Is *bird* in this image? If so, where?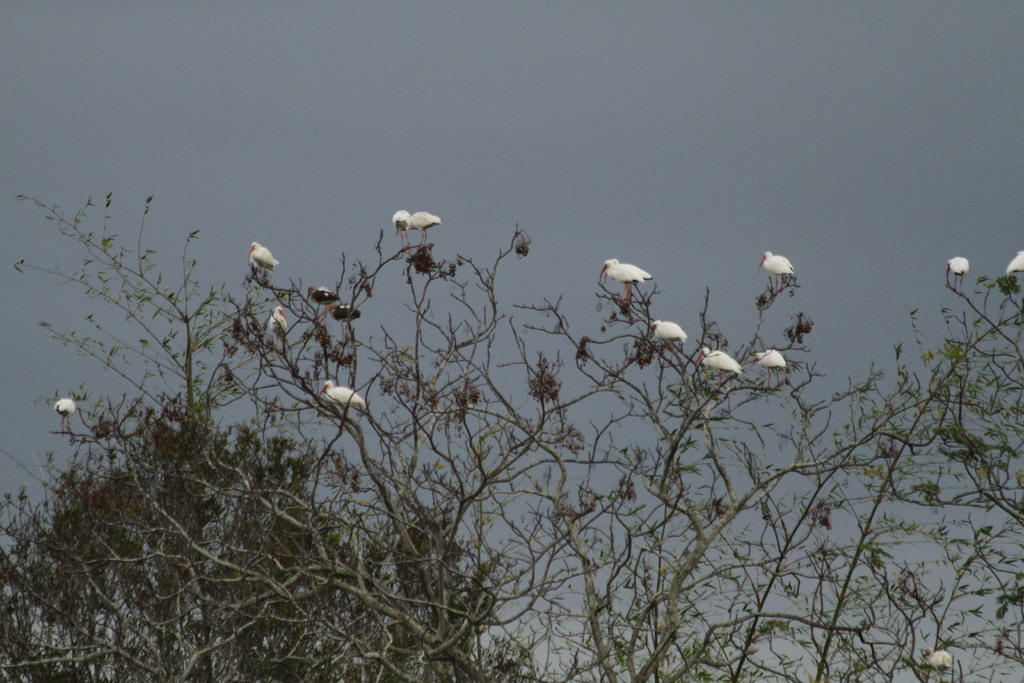
Yes, at detection(936, 249, 978, 293).
